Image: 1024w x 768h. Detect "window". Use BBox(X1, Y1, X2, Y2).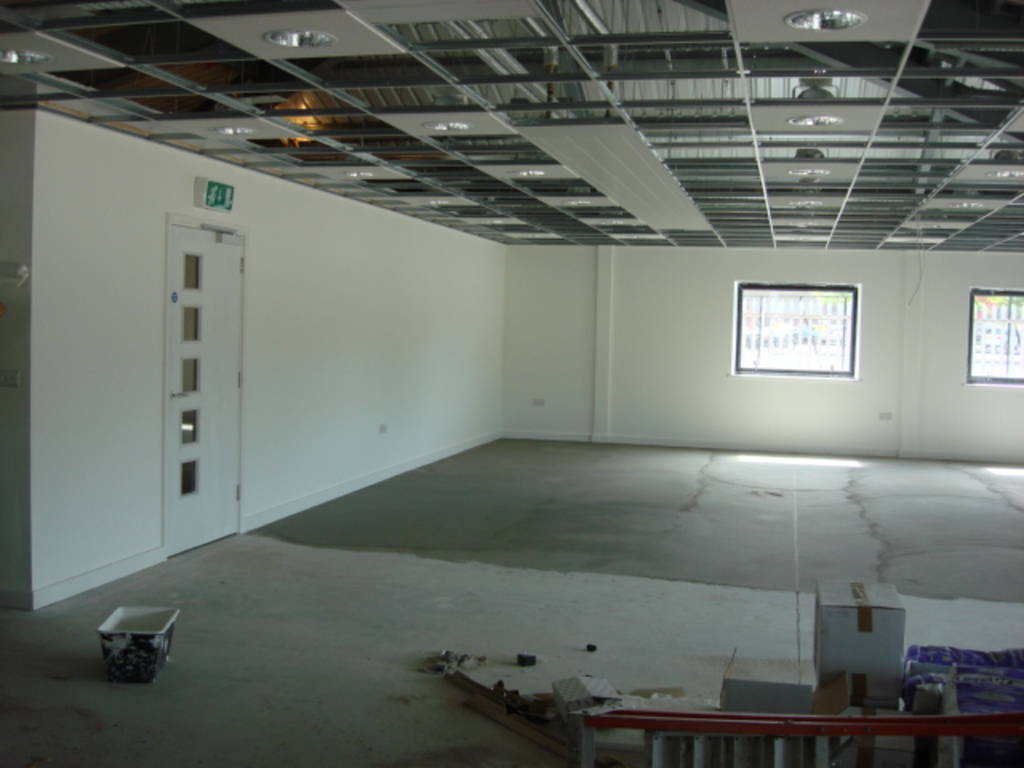
BBox(730, 278, 862, 381).
